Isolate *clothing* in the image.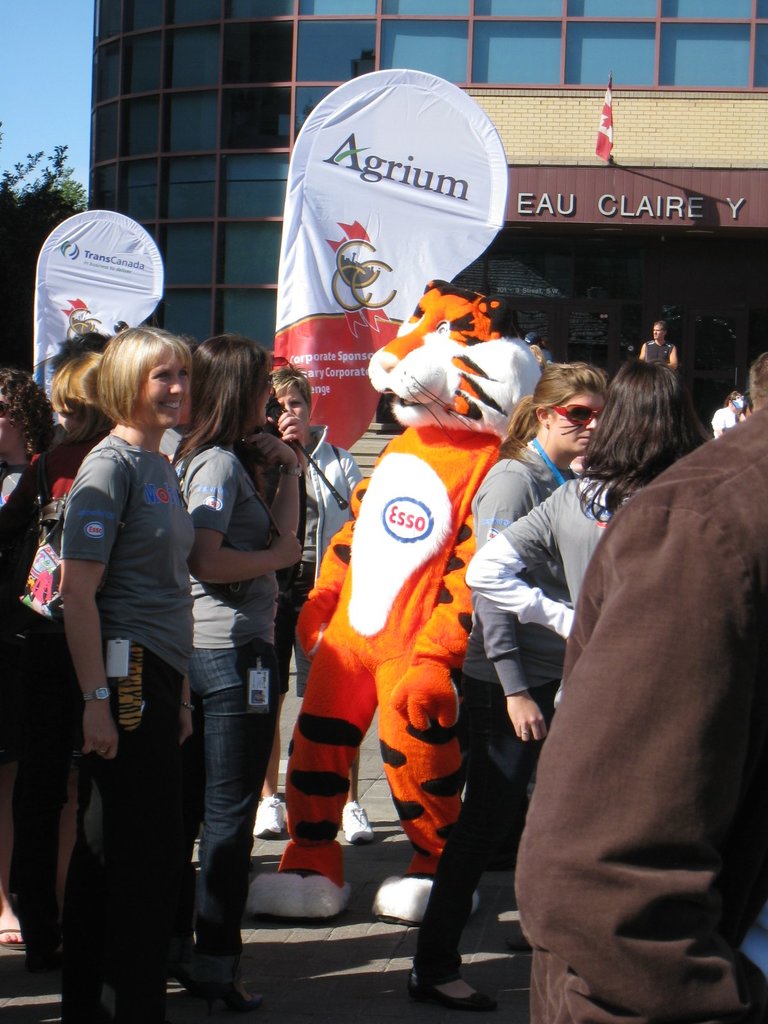
Isolated region: BBox(292, 428, 351, 693).
